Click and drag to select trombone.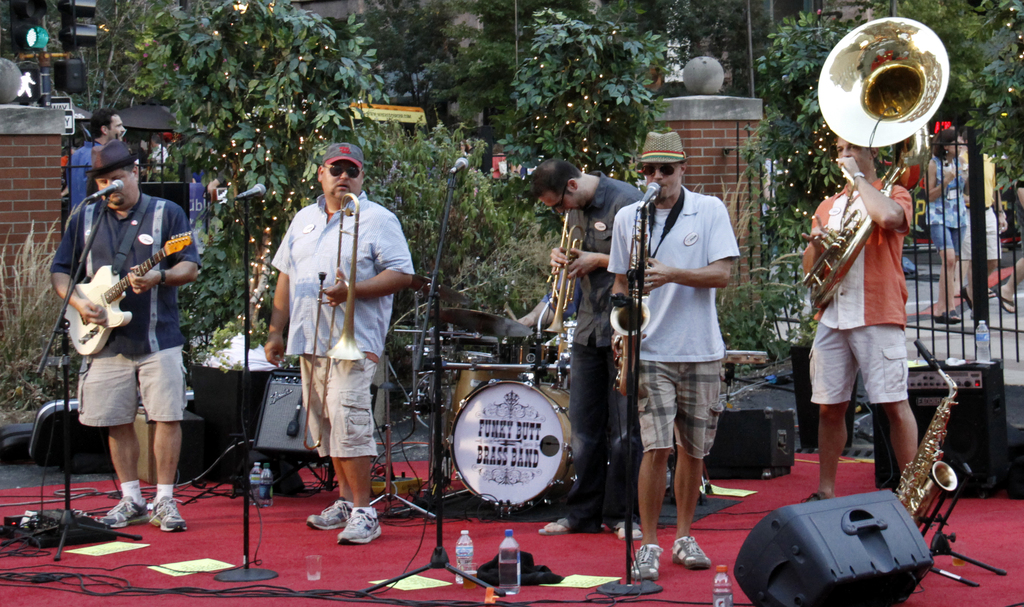
Selection: [x1=305, y1=185, x2=372, y2=444].
